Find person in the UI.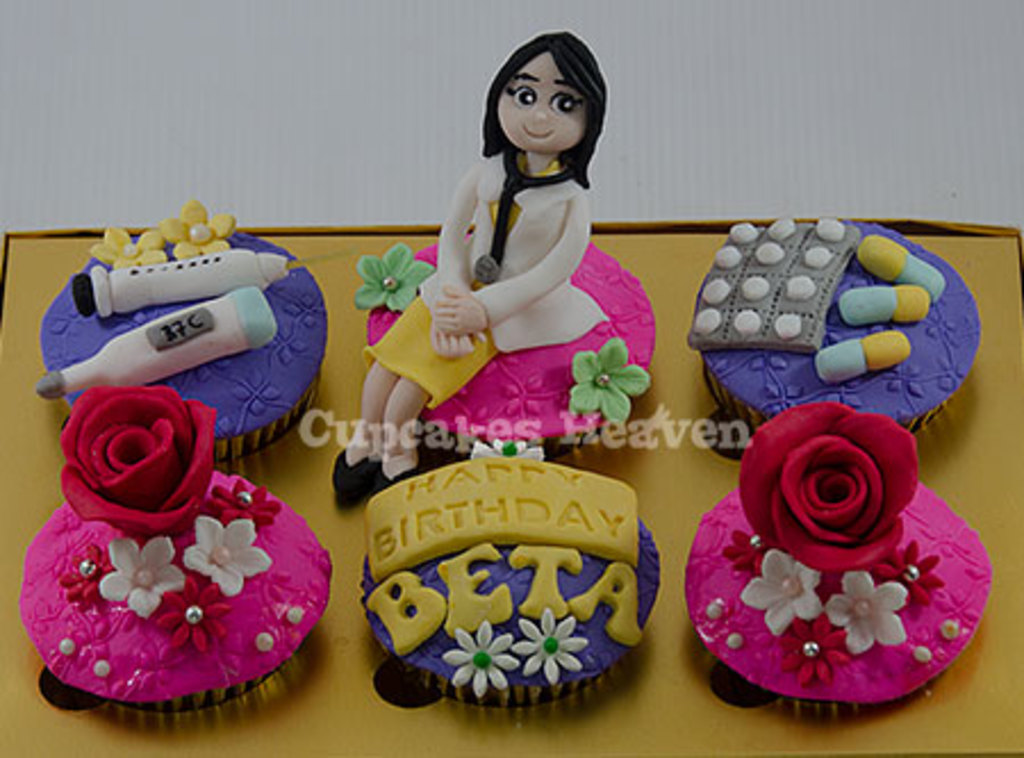
UI element at (323, 27, 614, 514).
